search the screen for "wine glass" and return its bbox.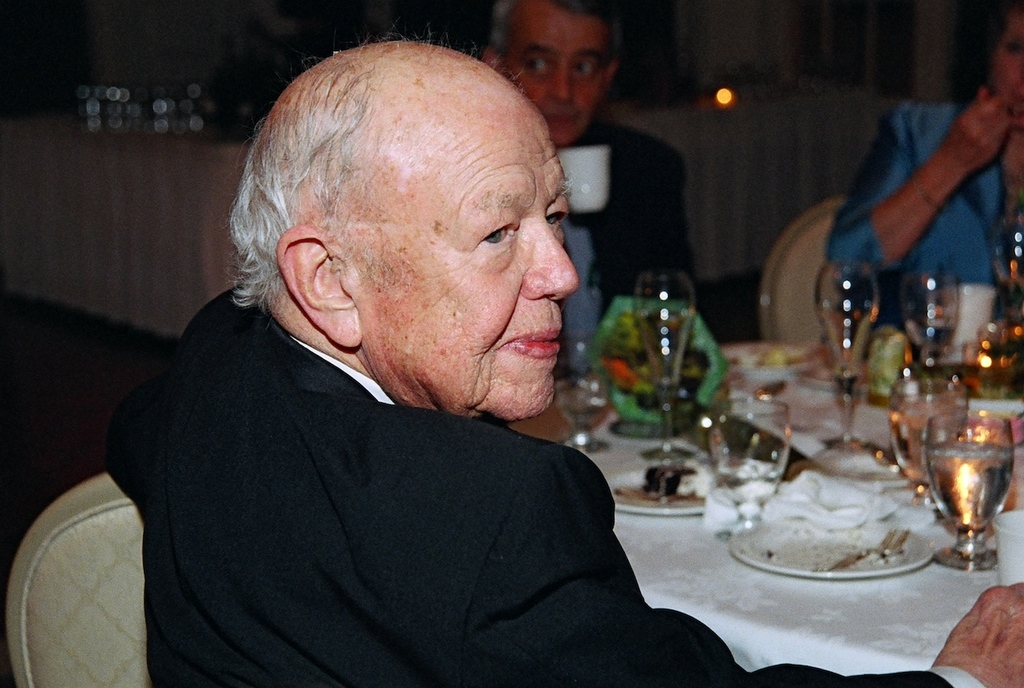
Found: <box>882,378,969,509</box>.
